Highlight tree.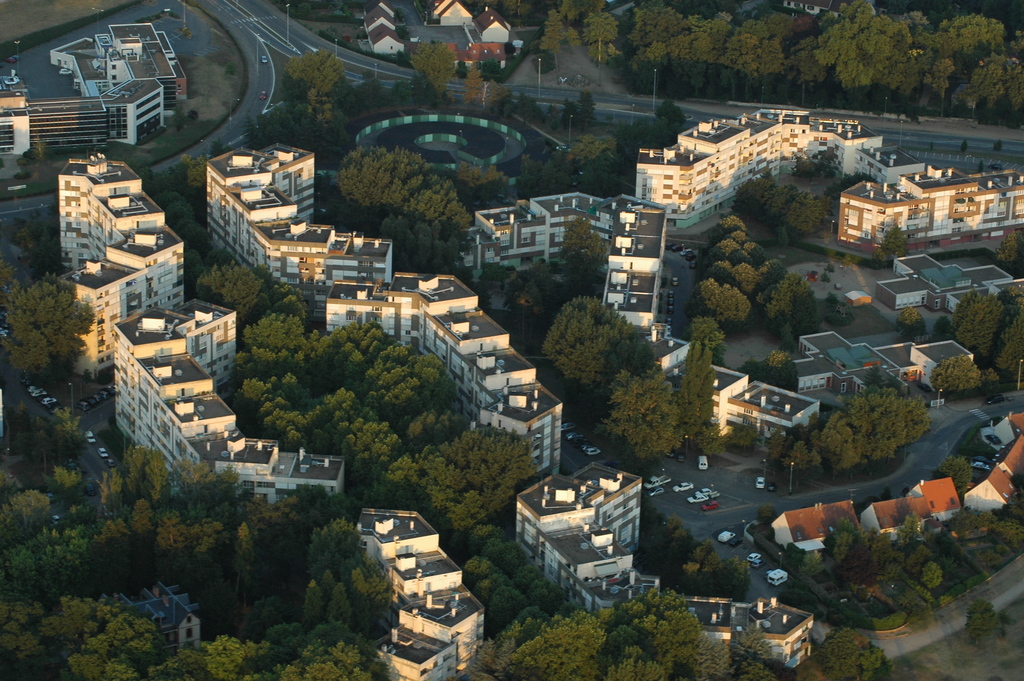
Highlighted region: (762,258,783,281).
